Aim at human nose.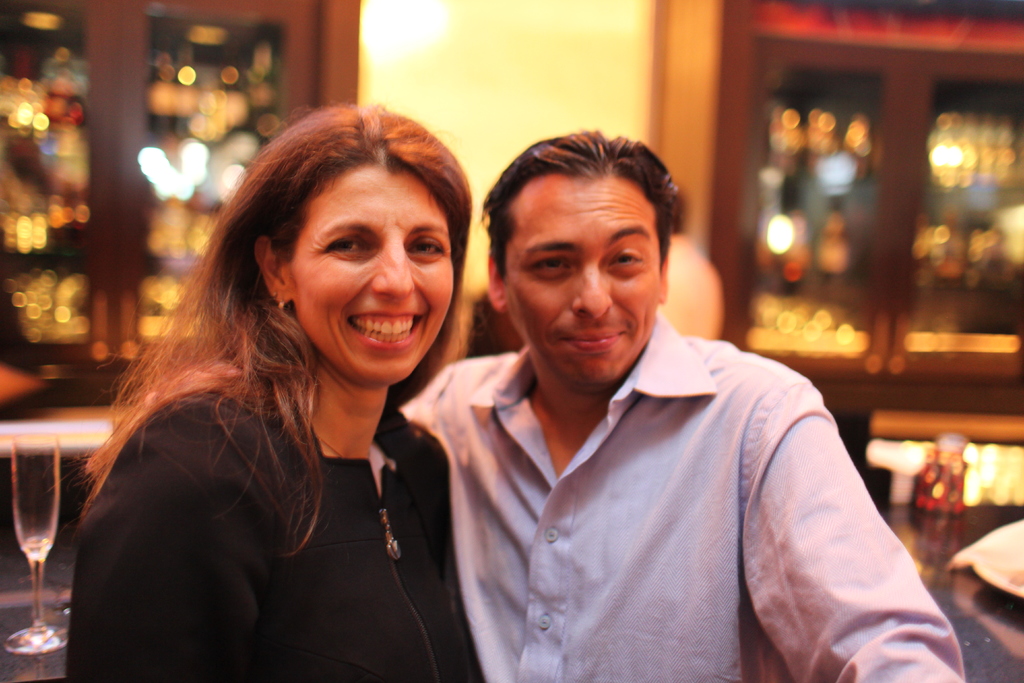
Aimed at <box>571,265,617,318</box>.
